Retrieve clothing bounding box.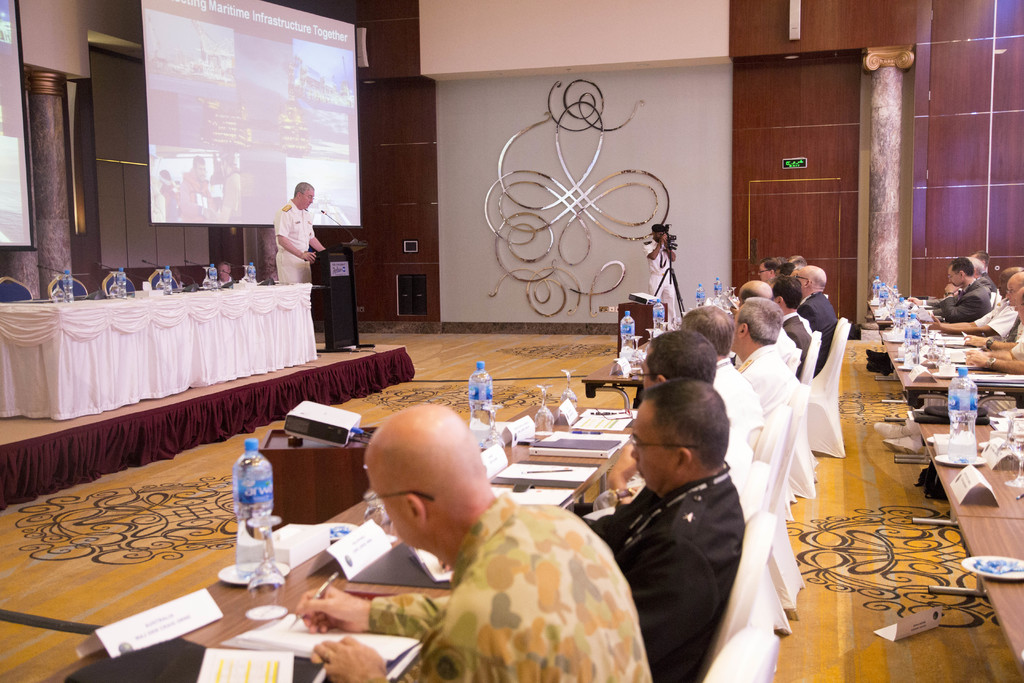
Bounding box: (left=742, top=334, right=785, bottom=430).
